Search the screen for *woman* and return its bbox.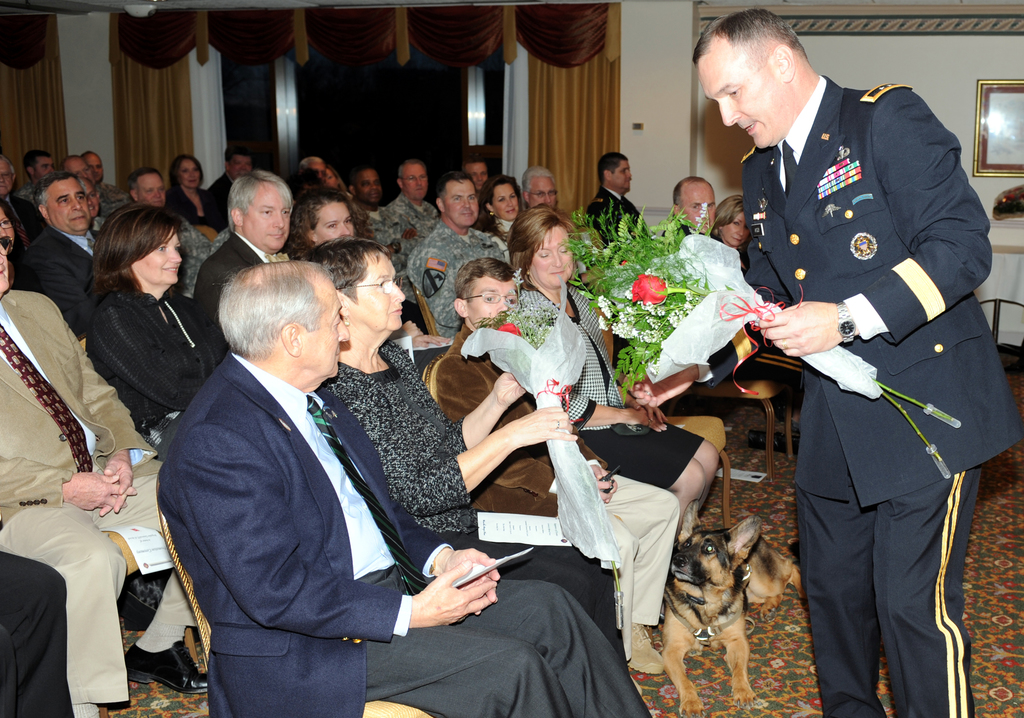
Found: left=504, top=204, right=720, bottom=534.
